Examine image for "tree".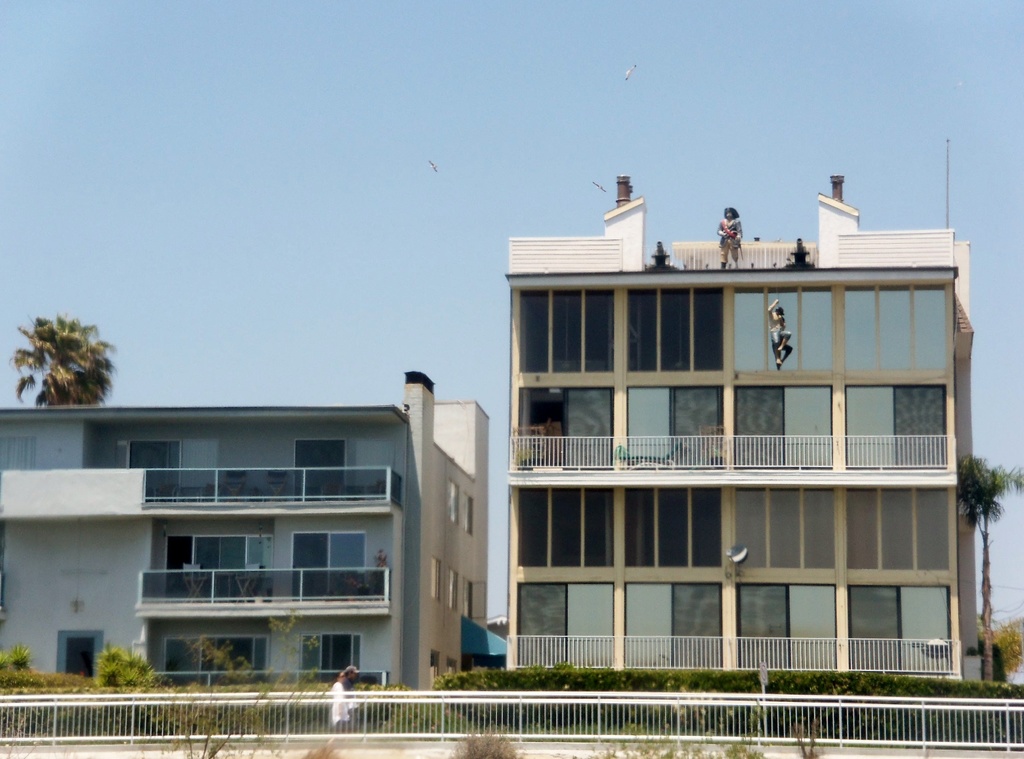
Examination result: <bbox>175, 568, 322, 734</bbox>.
